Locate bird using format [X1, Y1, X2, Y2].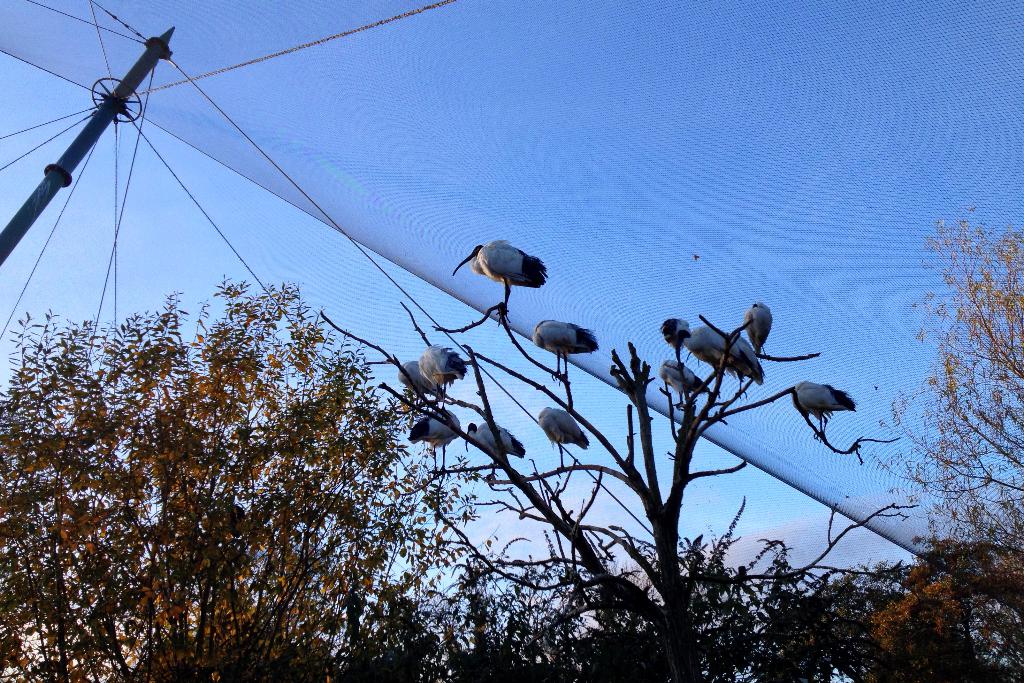
[424, 343, 465, 407].
